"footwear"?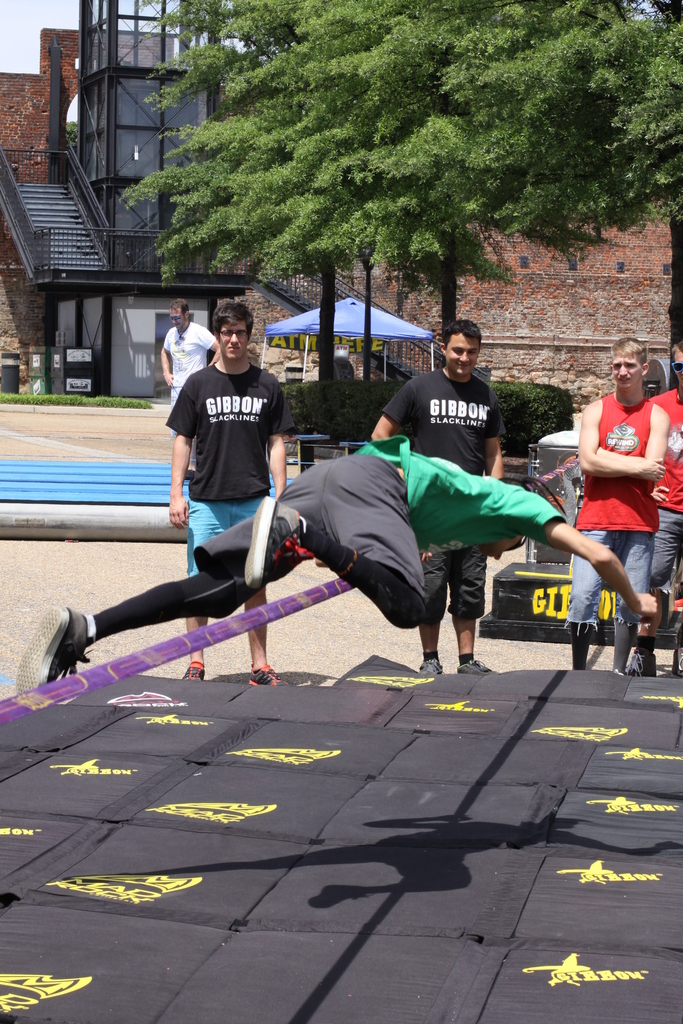
x1=413, y1=660, x2=443, y2=676
